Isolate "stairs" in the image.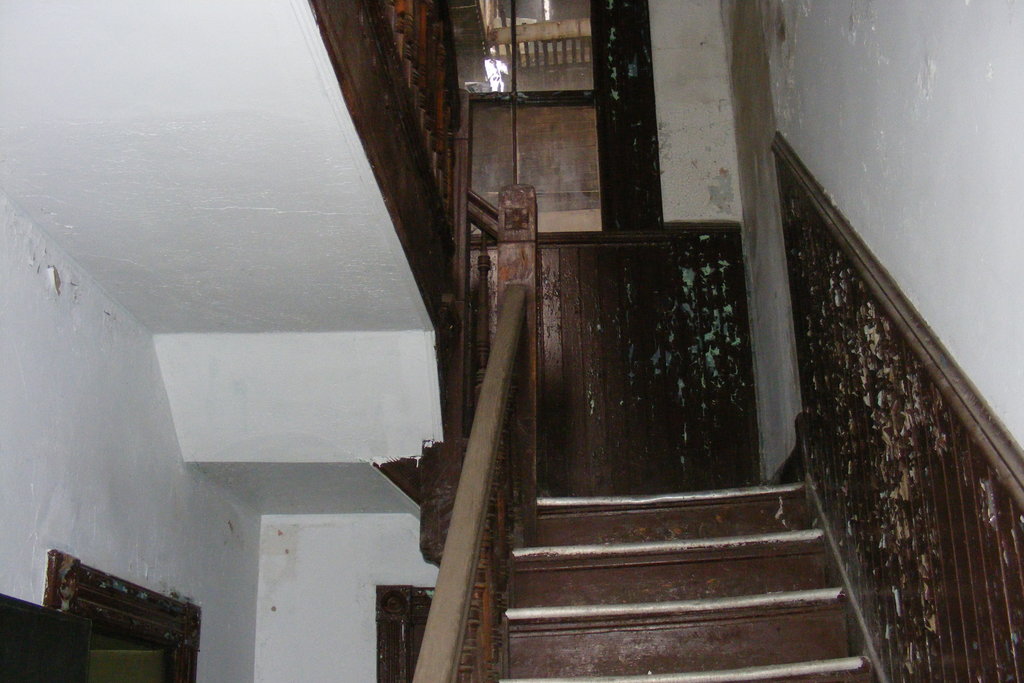
Isolated region: 498:470:888:682.
